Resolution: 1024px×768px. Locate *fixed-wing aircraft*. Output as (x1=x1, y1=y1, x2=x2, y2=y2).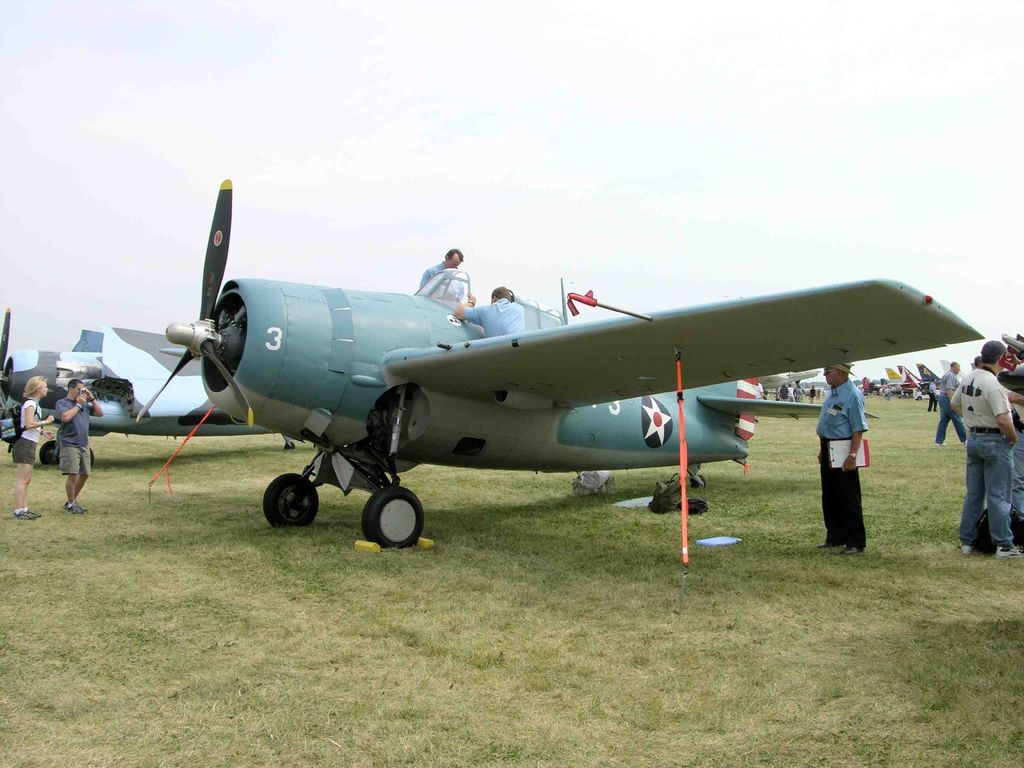
(x1=128, y1=179, x2=997, y2=553).
